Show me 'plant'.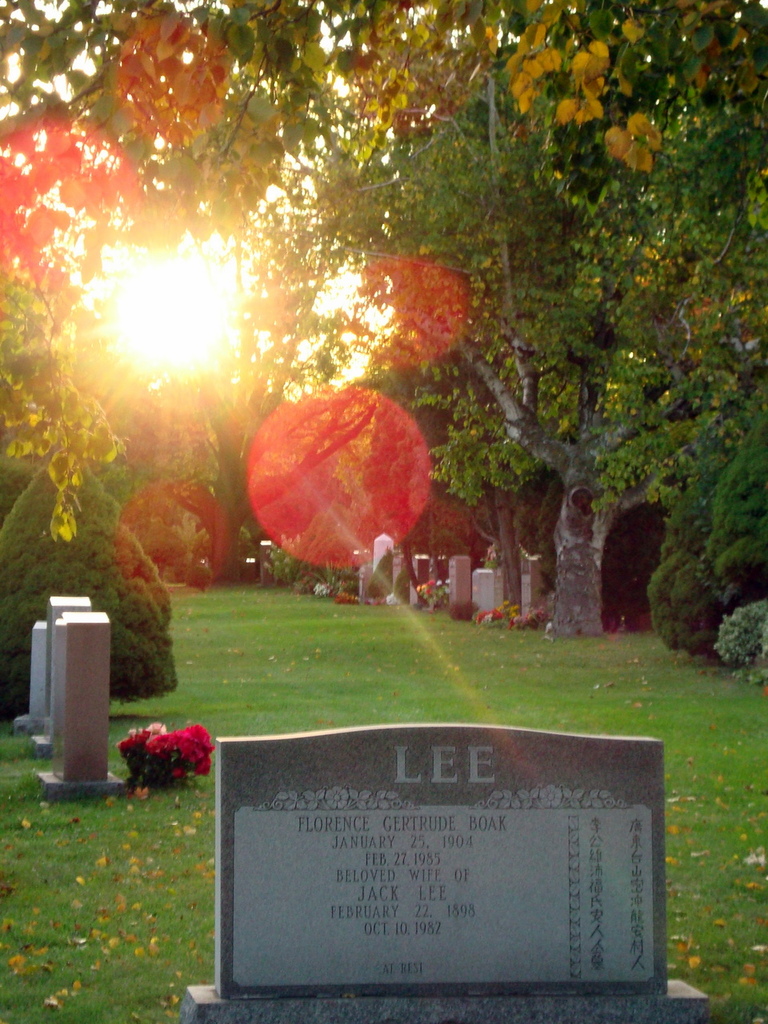
'plant' is here: detection(405, 570, 453, 614).
